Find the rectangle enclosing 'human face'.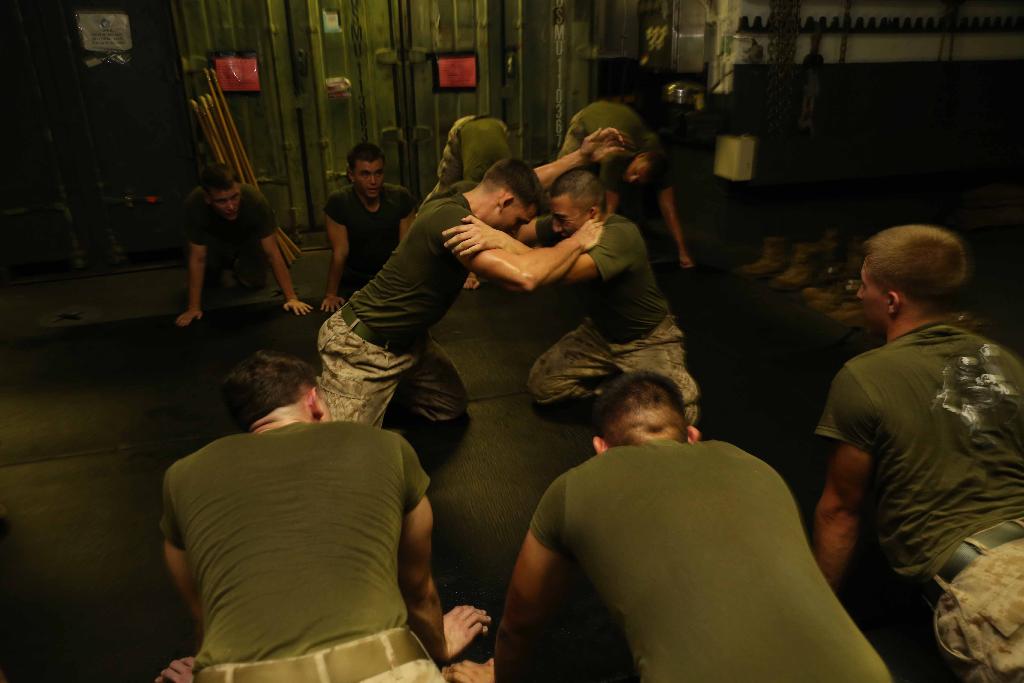
region(621, 160, 650, 185).
